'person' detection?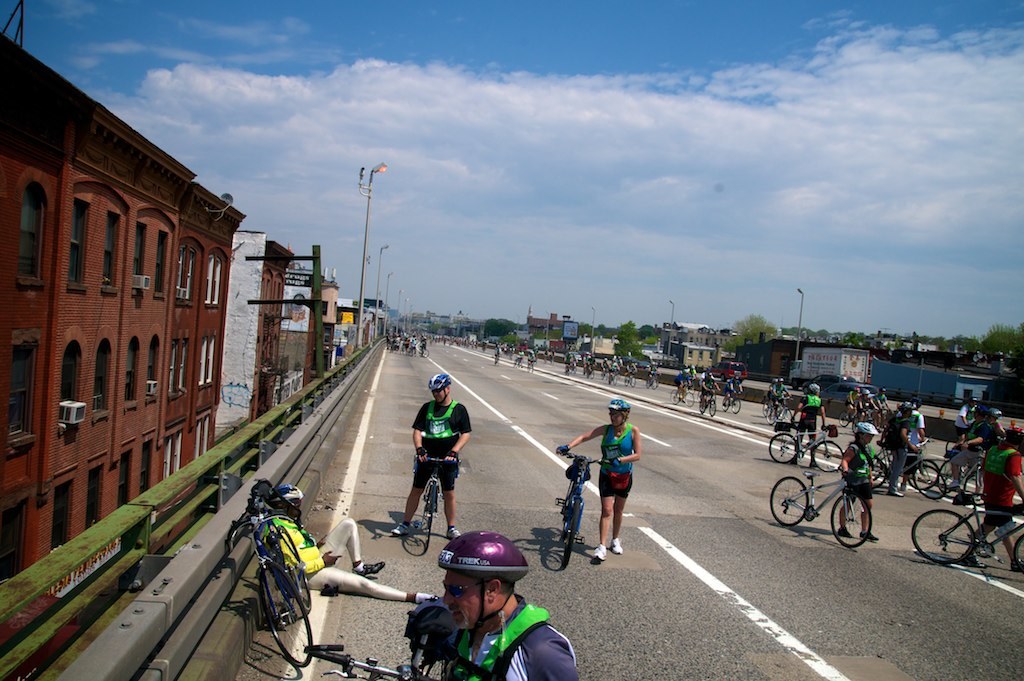
detection(551, 392, 638, 561)
